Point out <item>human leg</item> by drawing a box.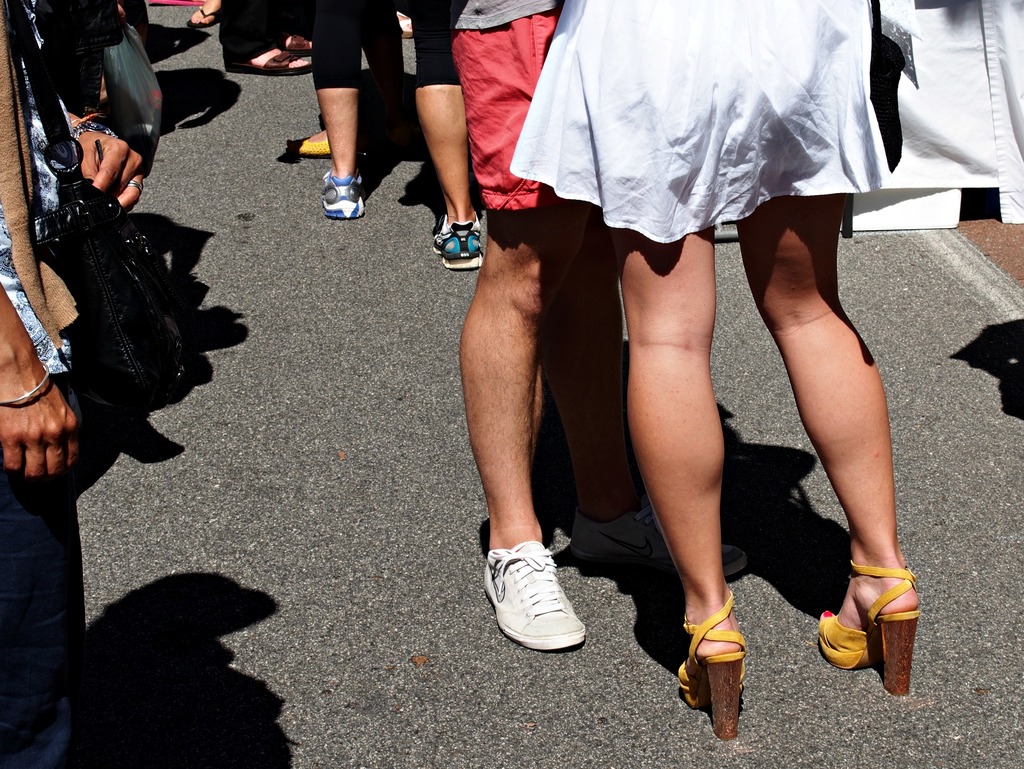
<box>408,0,484,271</box>.
